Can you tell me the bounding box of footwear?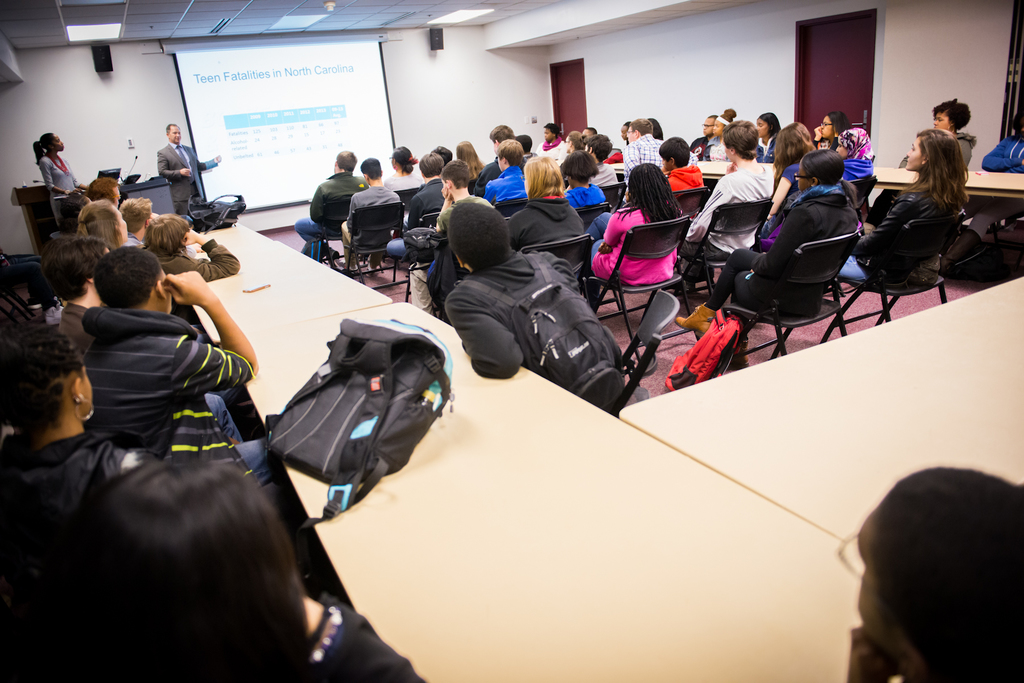
[x1=327, y1=247, x2=340, y2=266].
